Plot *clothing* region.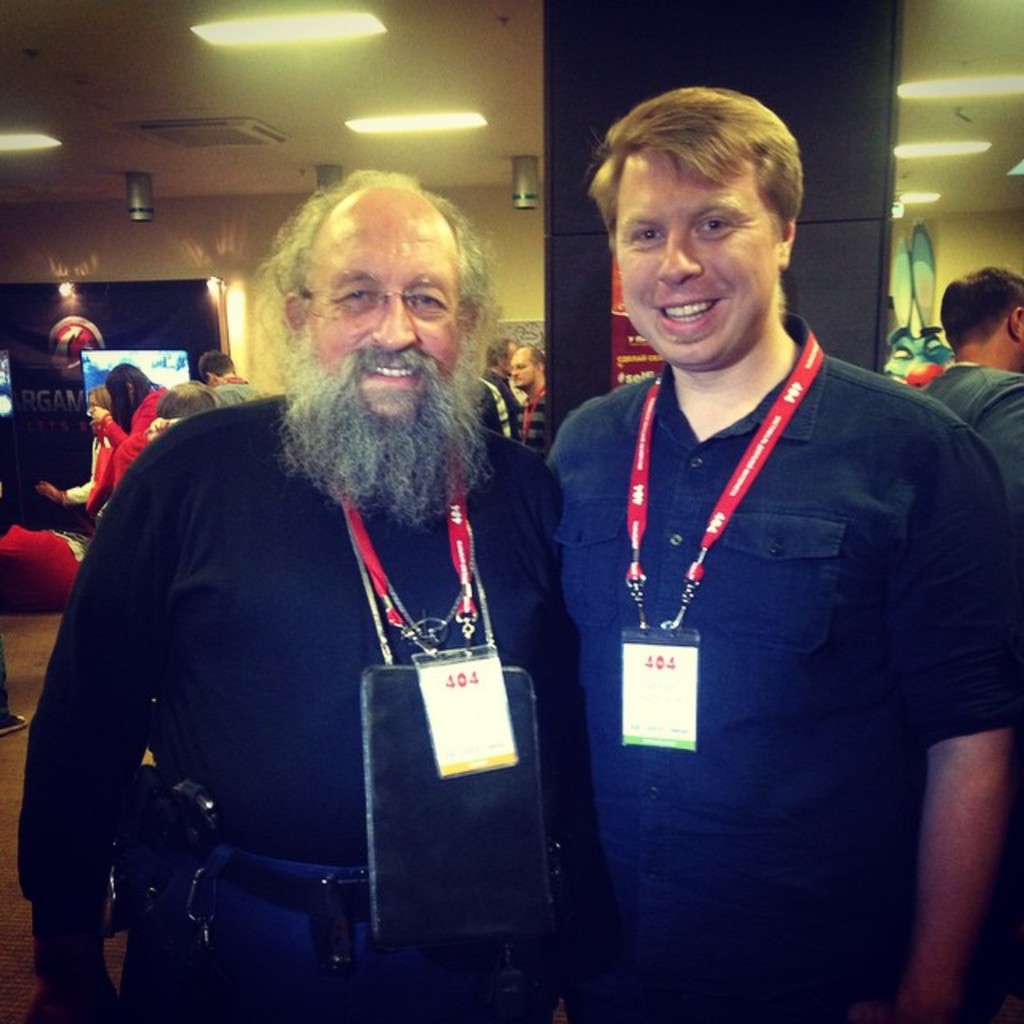
Plotted at <box>467,371,526,435</box>.
